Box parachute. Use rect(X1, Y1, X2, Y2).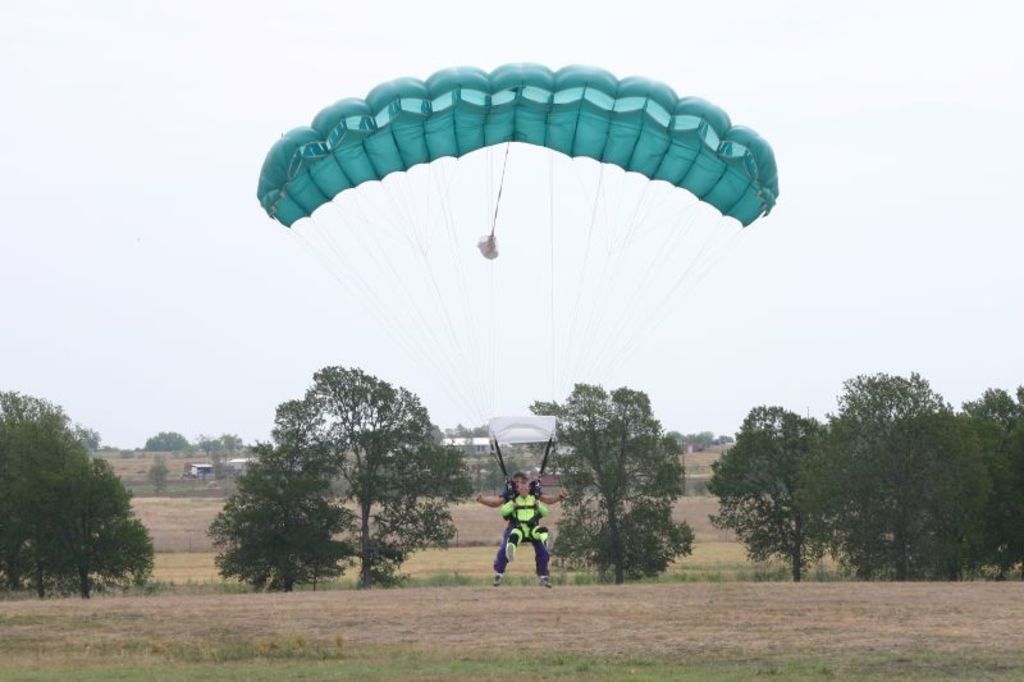
rect(255, 163, 772, 229).
